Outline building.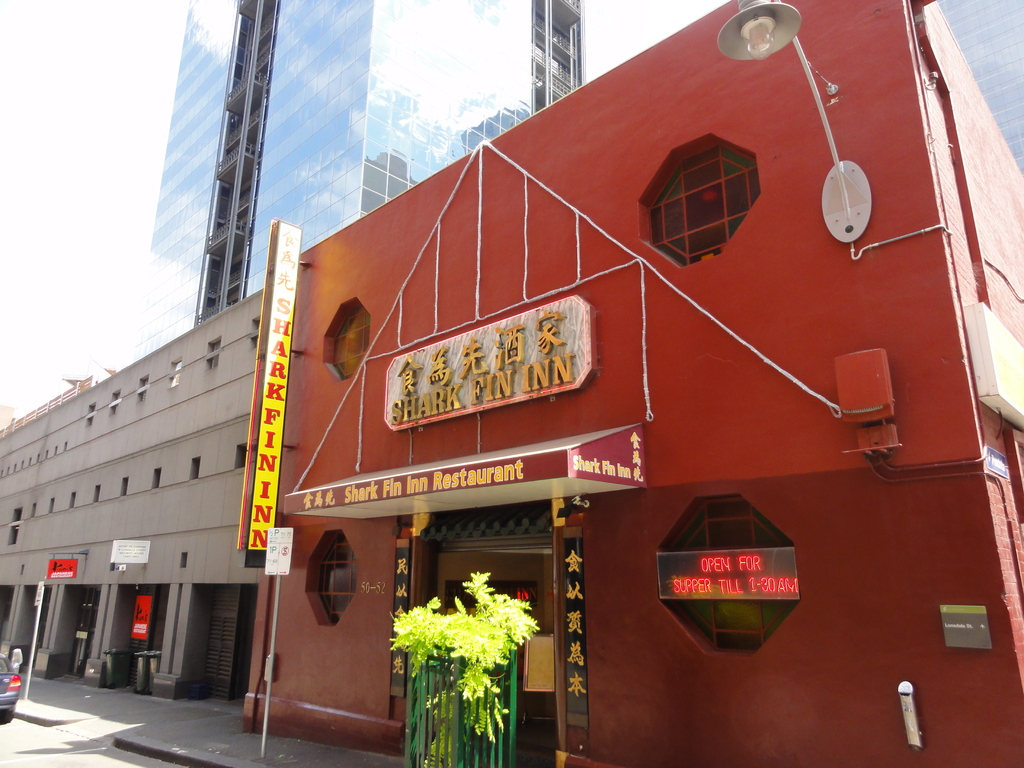
Outline: left=255, top=0, right=1023, bottom=764.
